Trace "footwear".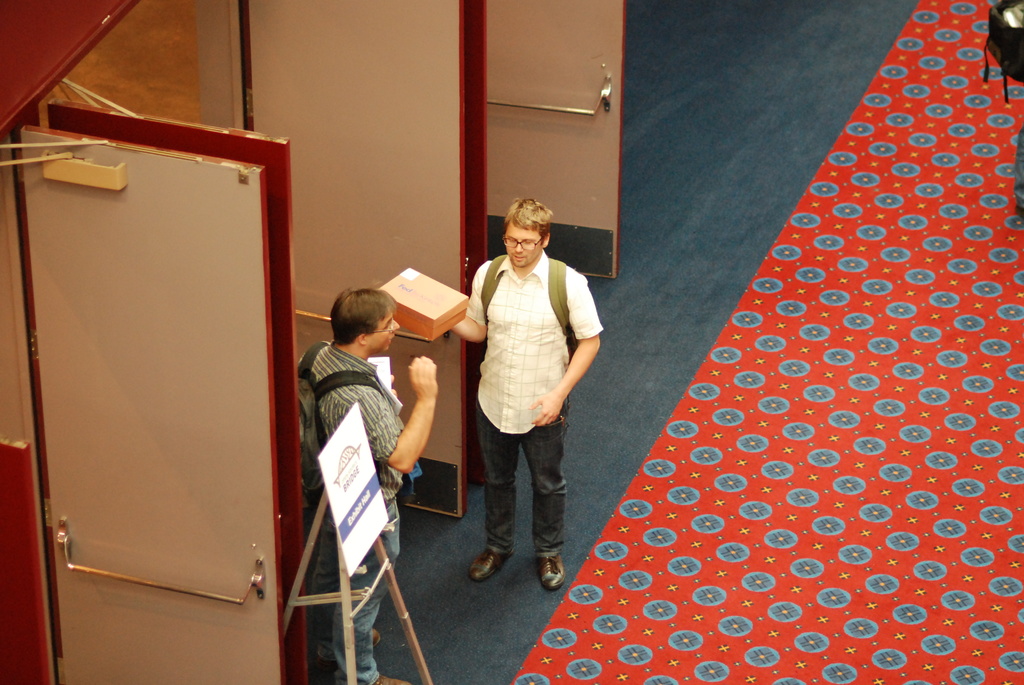
Traced to 465/542/513/579.
